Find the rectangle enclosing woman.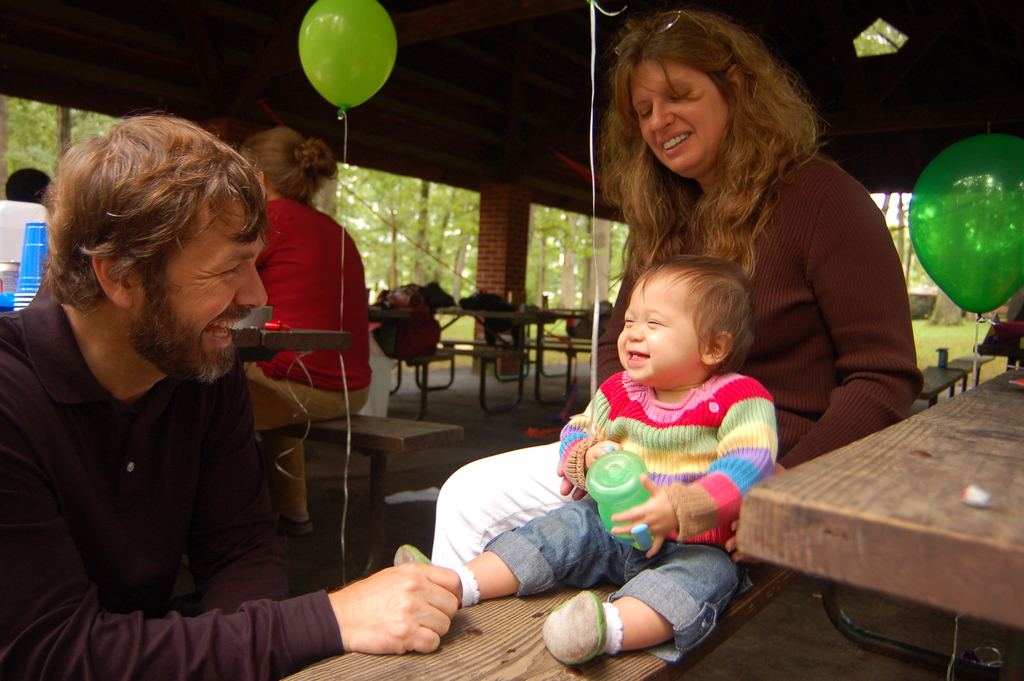
241:133:365:536.
